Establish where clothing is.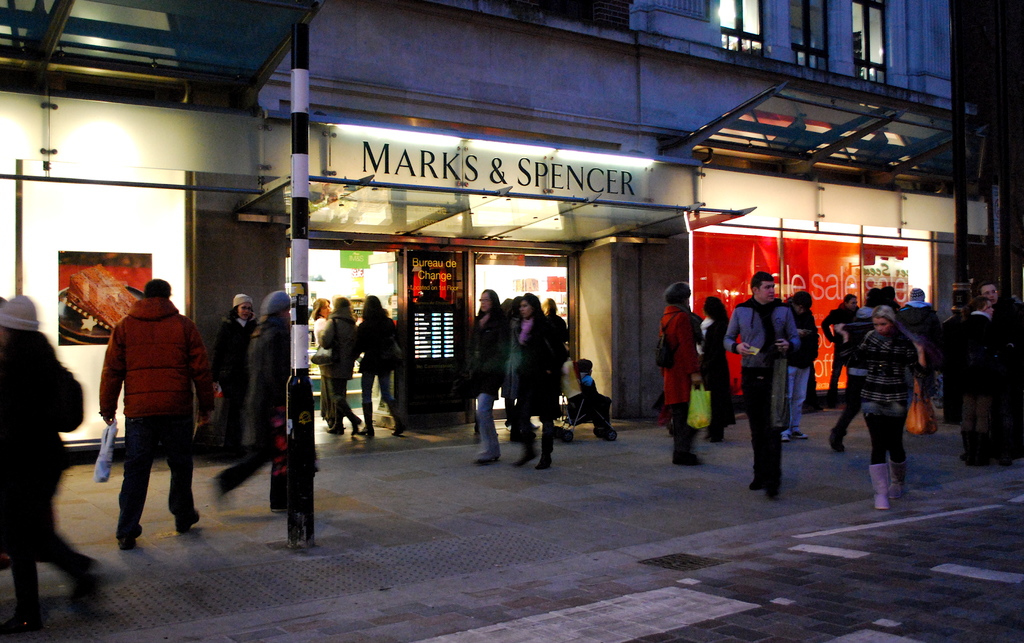
Established at rect(737, 284, 807, 480).
